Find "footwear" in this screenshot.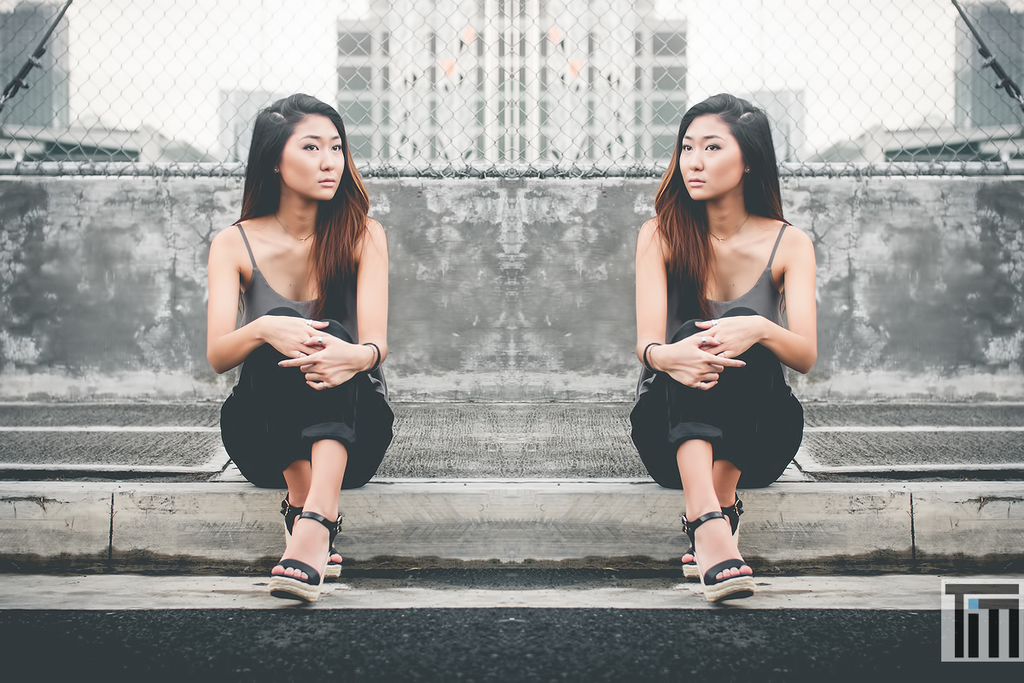
The bounding box for "footwear" is <box>259,508,336,596</box>.
